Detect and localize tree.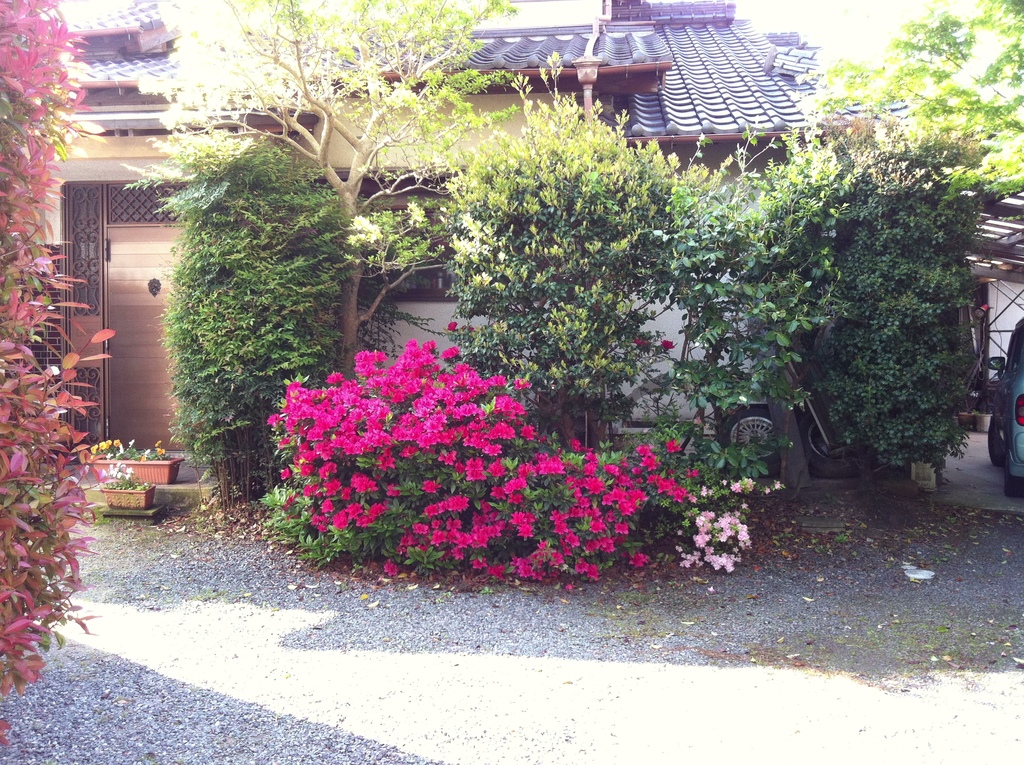
Localized at pyautogui.locateOnScreen(813, 0, 1023, 205).
